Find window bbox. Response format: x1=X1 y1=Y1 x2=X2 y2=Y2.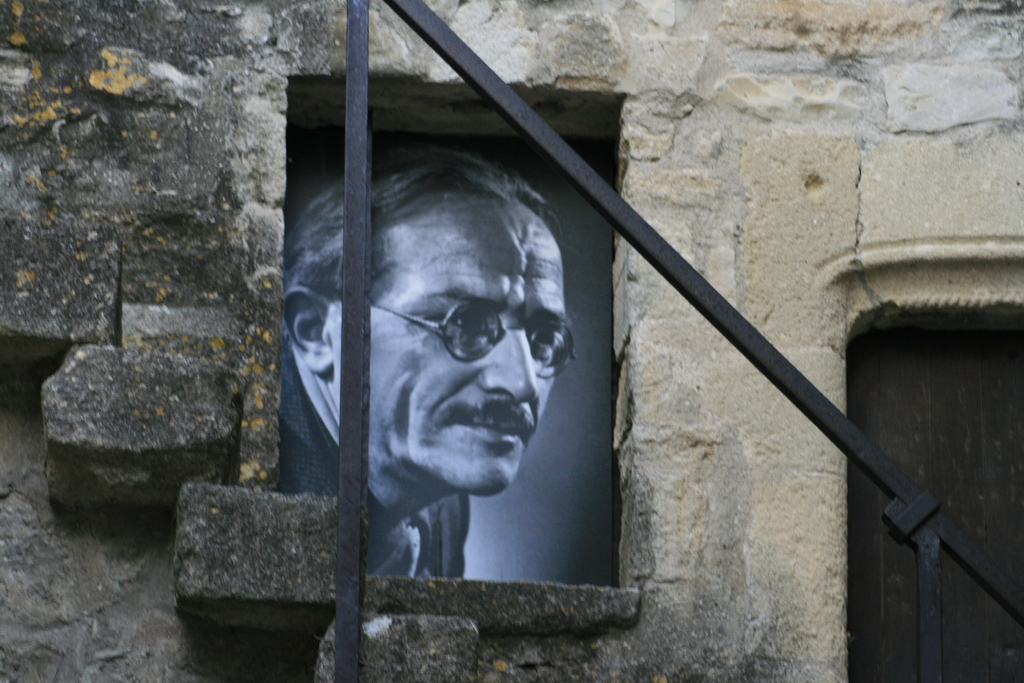
x1=283 y1=79 x2=629 y2=578.
